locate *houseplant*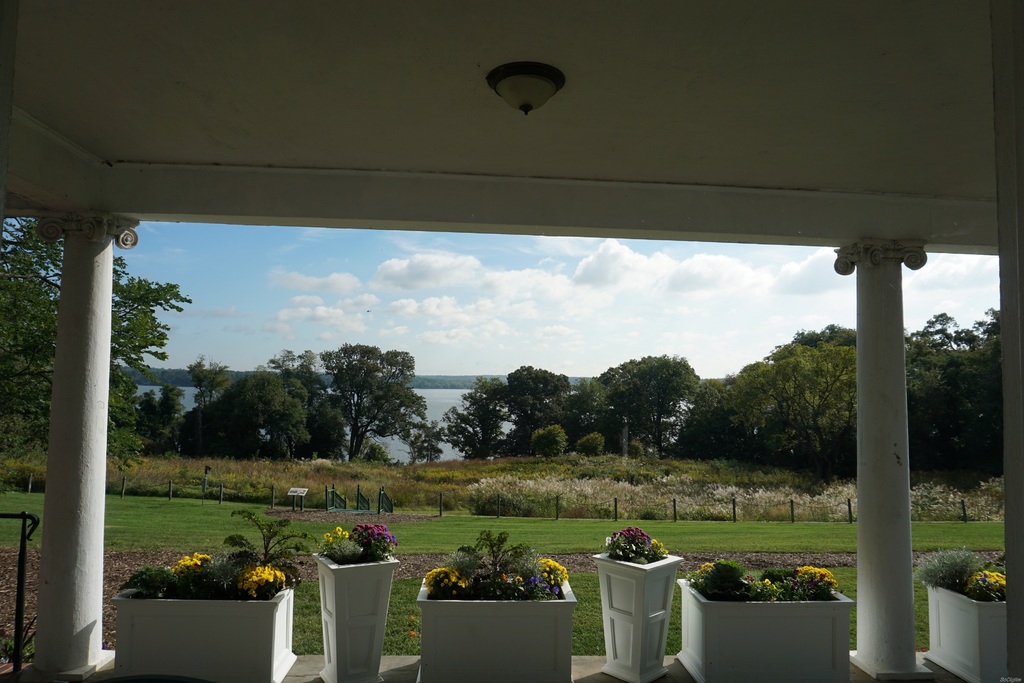
box=[584, 527, 682, 682]
